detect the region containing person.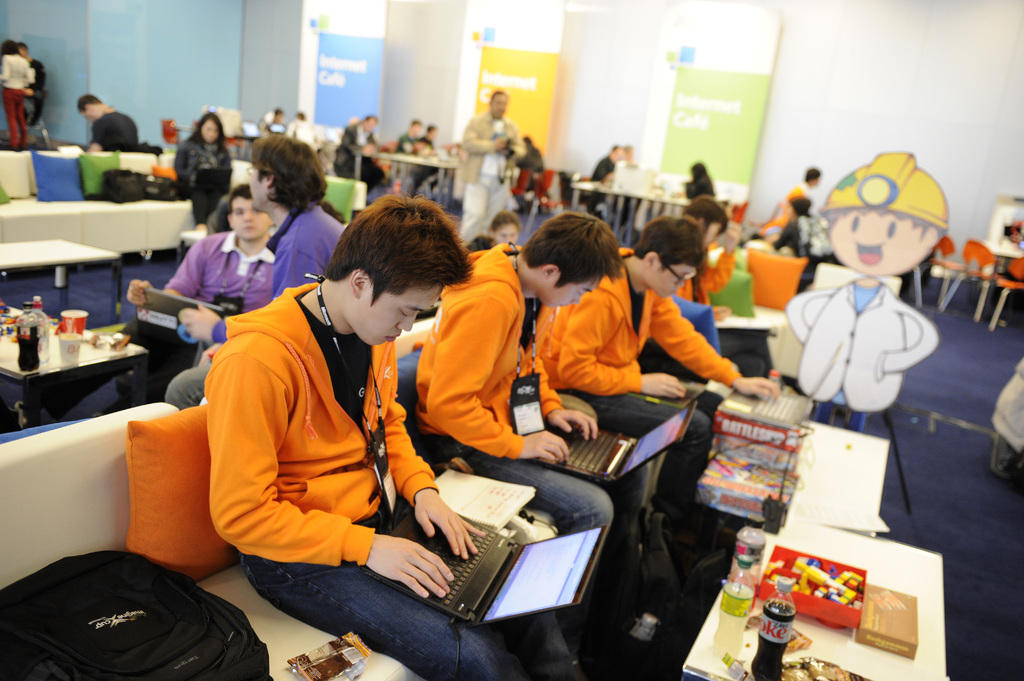
<box>0,40,35,153</box>.
